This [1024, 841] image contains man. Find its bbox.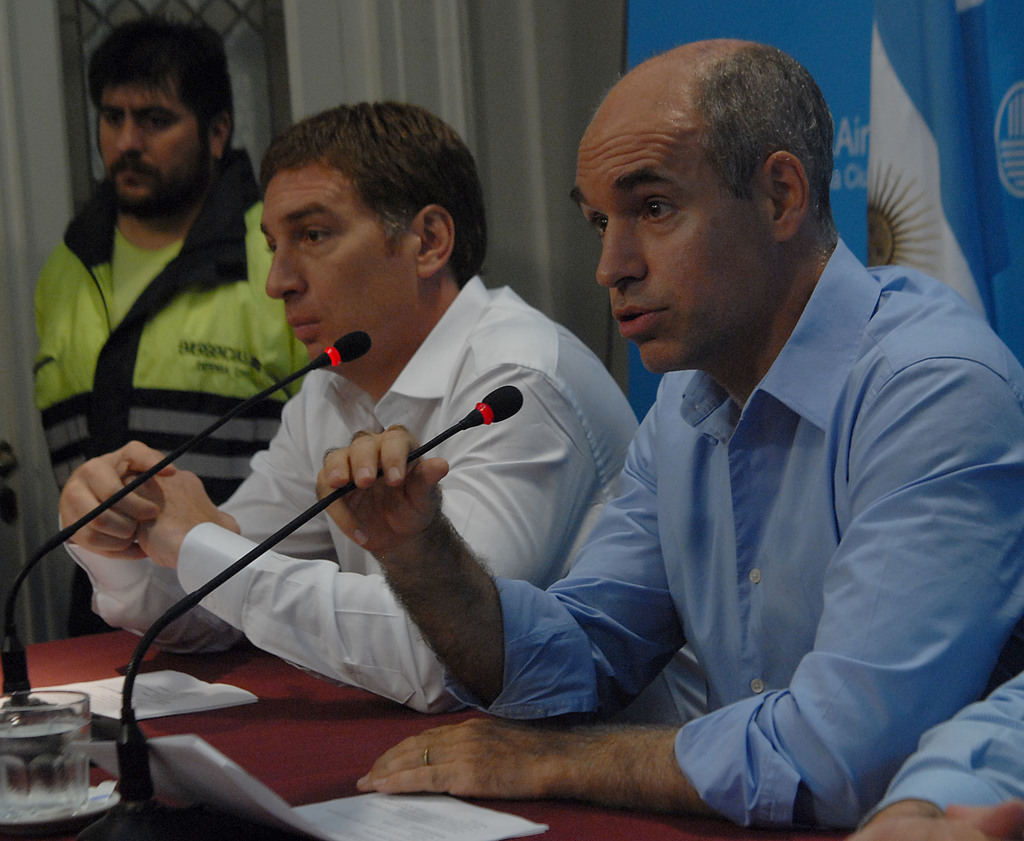
29,14,314,642.
